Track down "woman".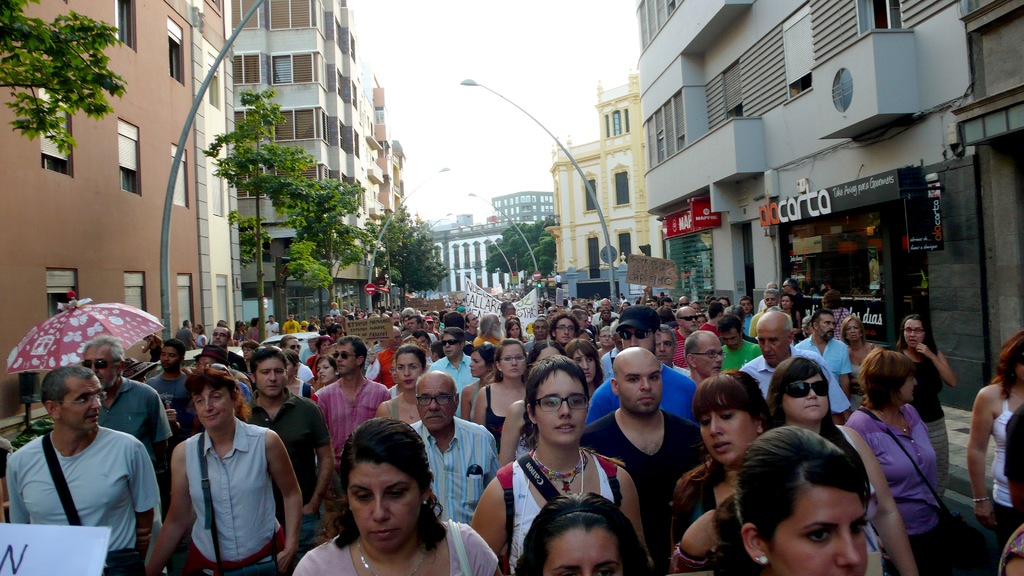
Tracked to x1=890, y1=315, x2=956, y2=496.
